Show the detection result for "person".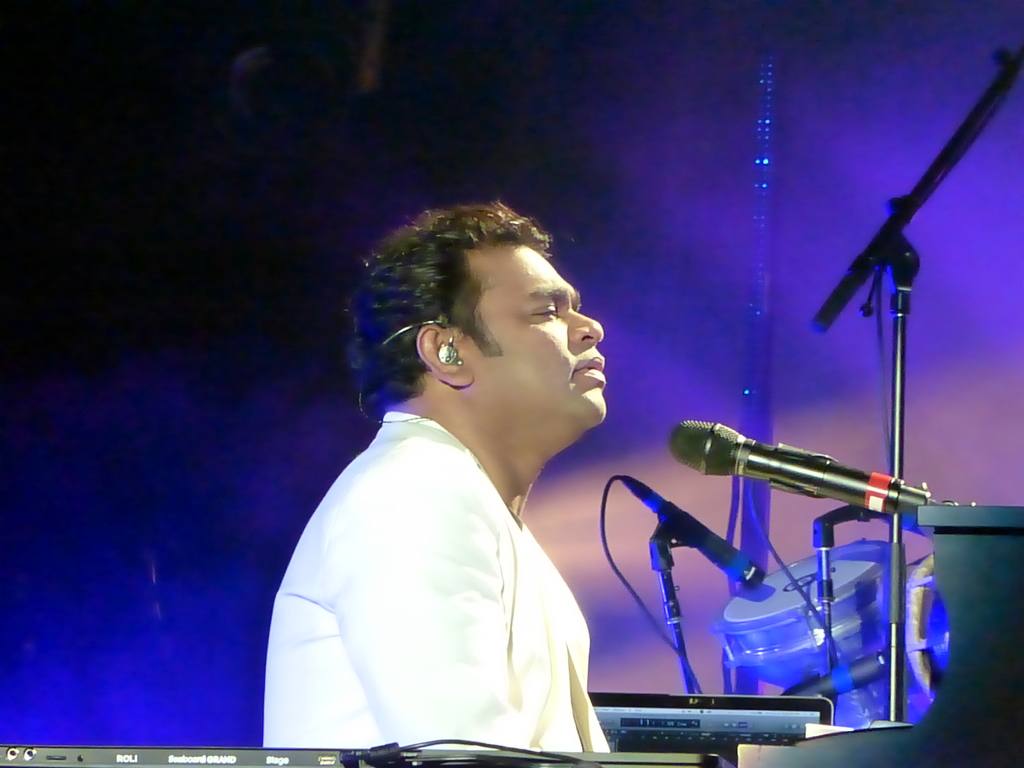
x1=270, y1=177, x2=648, y2=767.
